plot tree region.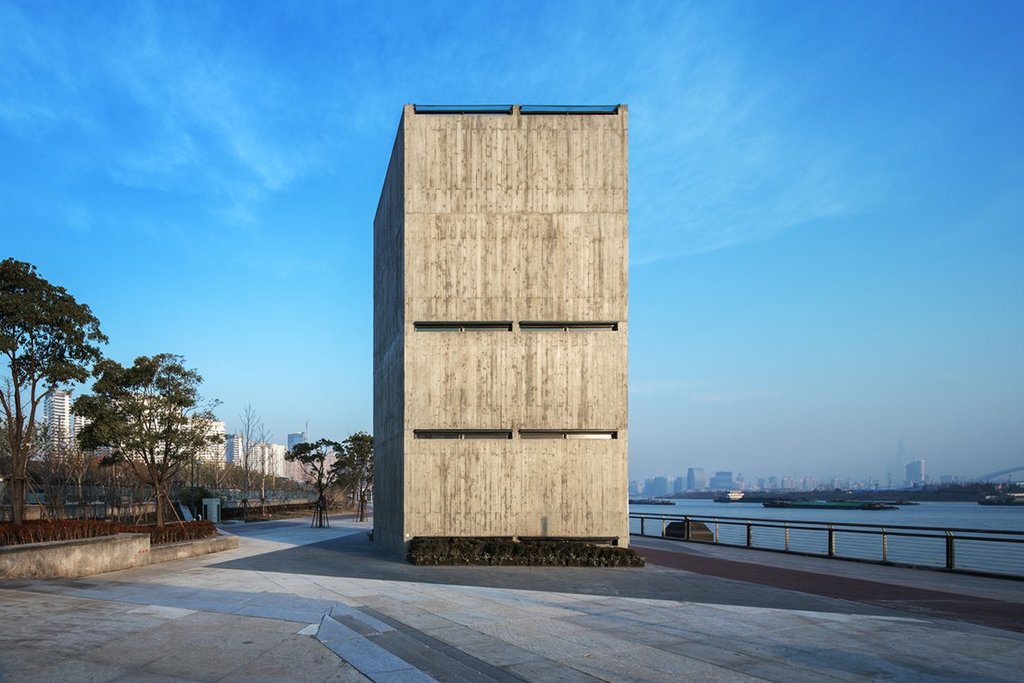
Plotted at [left=69, top=334, right=219, bottom=519].
